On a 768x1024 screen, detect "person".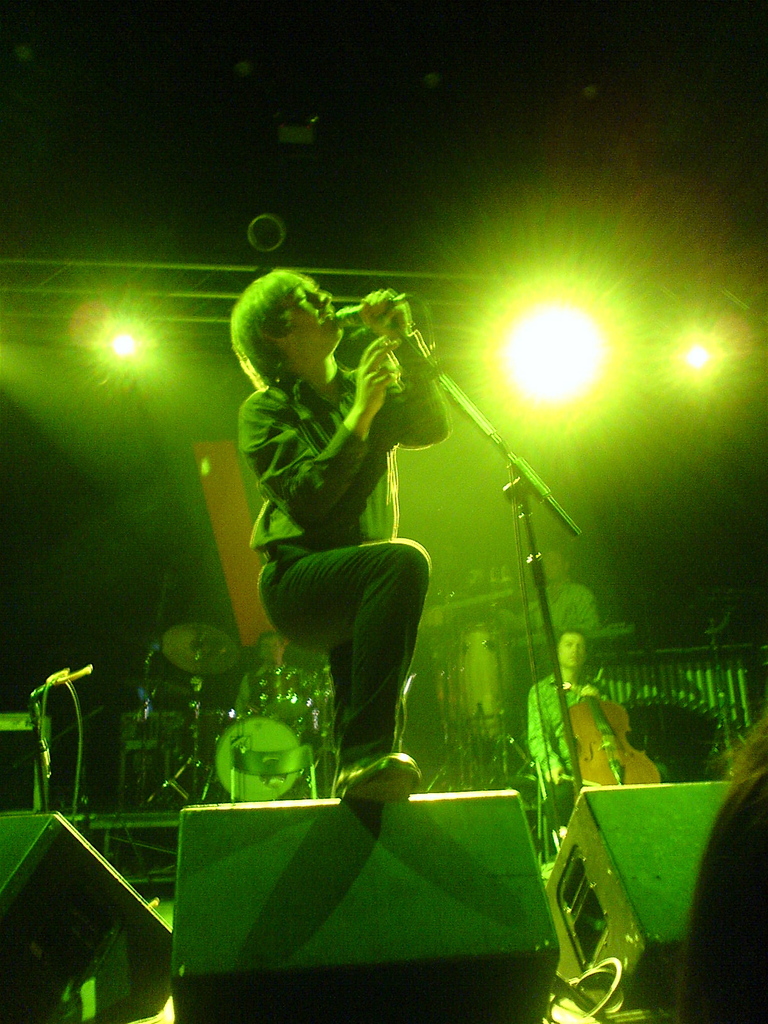
x1=525 y1=636 x2=602 y2=820.
